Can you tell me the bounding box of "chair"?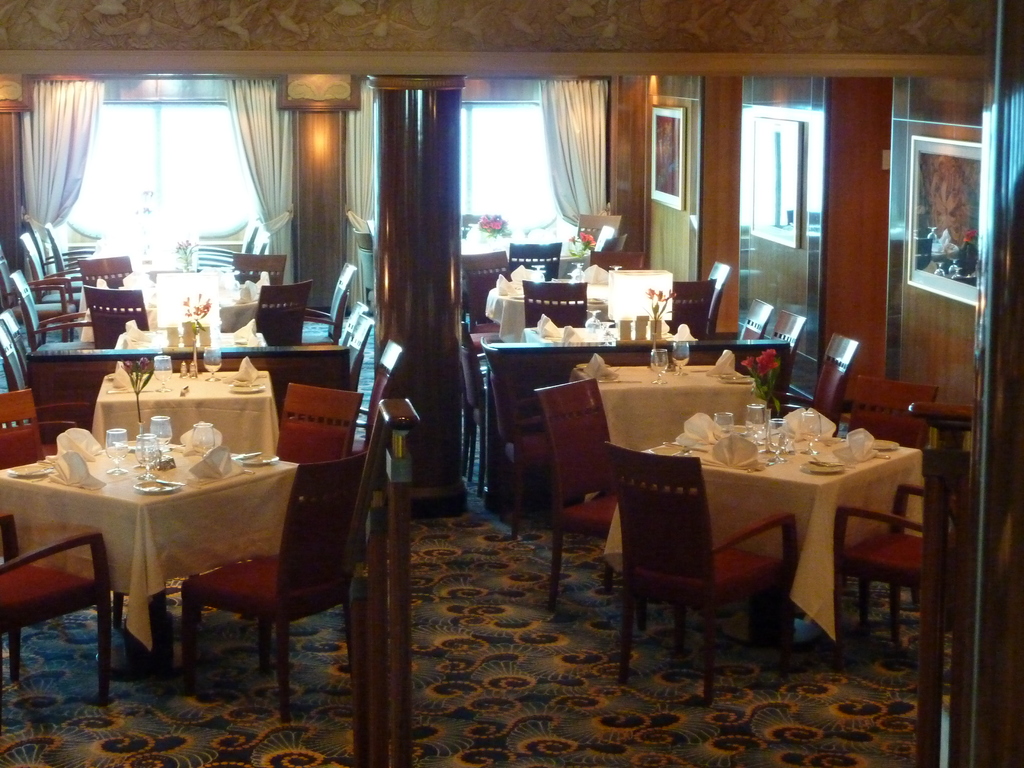
rect(186, 464, 365, 722).
